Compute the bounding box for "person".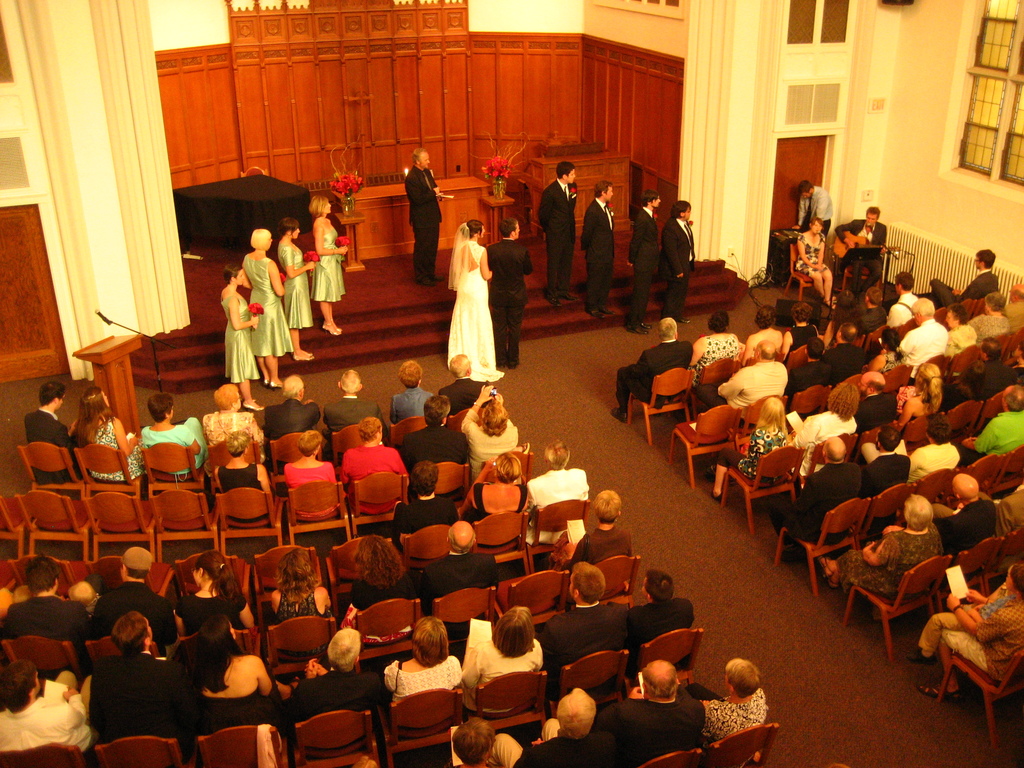
Rect(659, 200, 694, 325).
